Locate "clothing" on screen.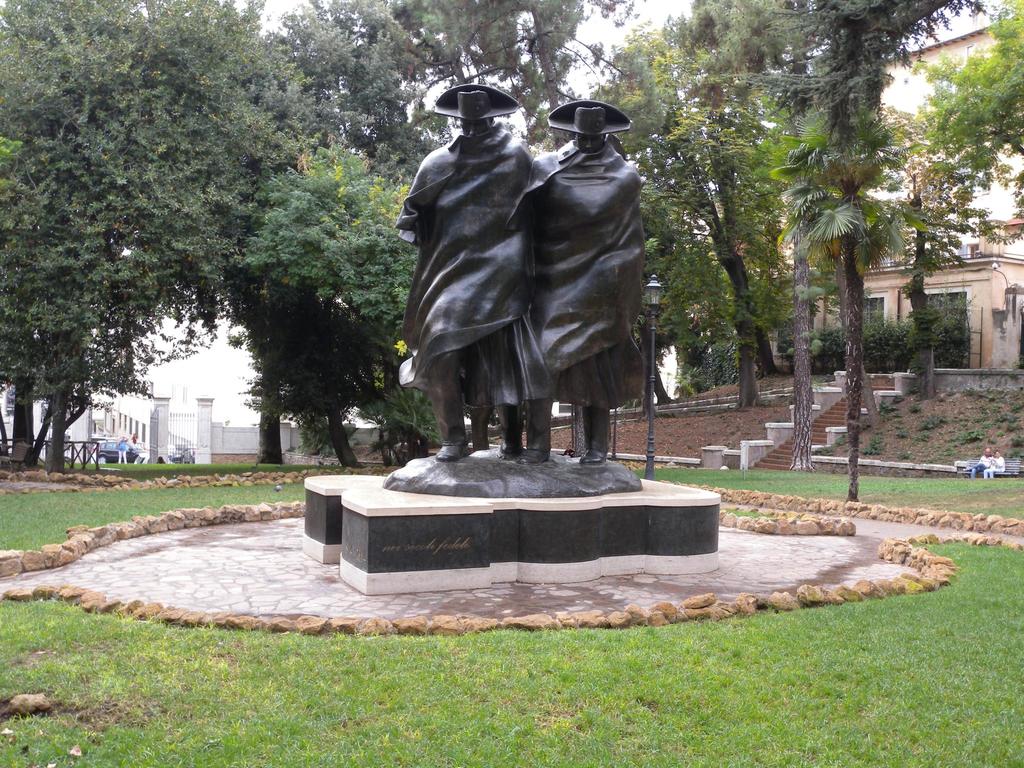
On screen at BBox(968, 452, 989, 478).
